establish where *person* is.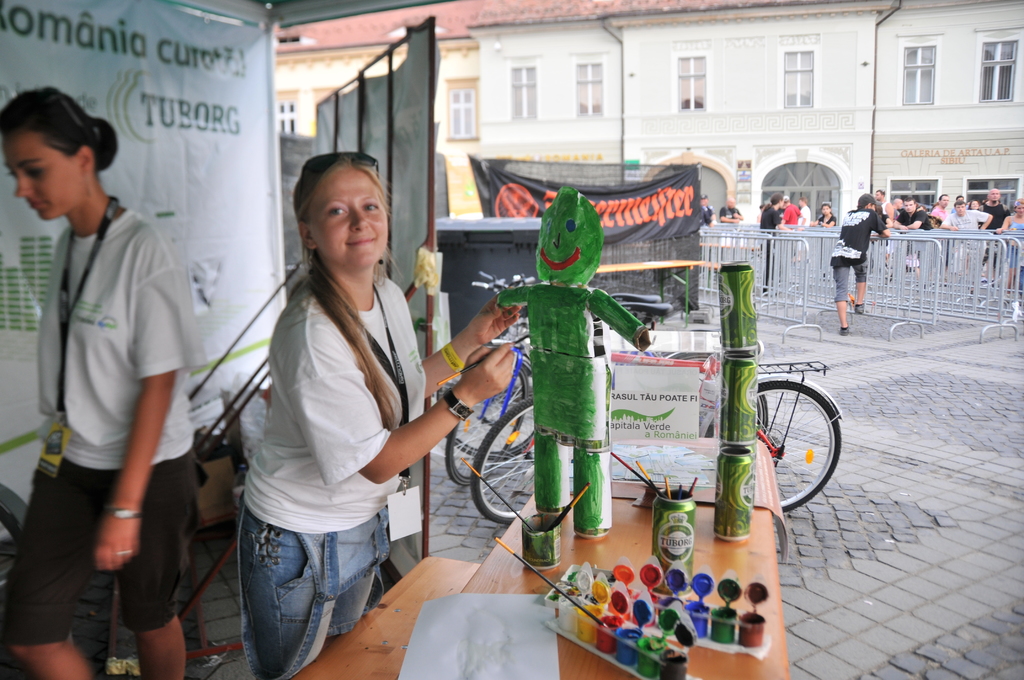
Established at select_region(720, 197, 749, 227).
